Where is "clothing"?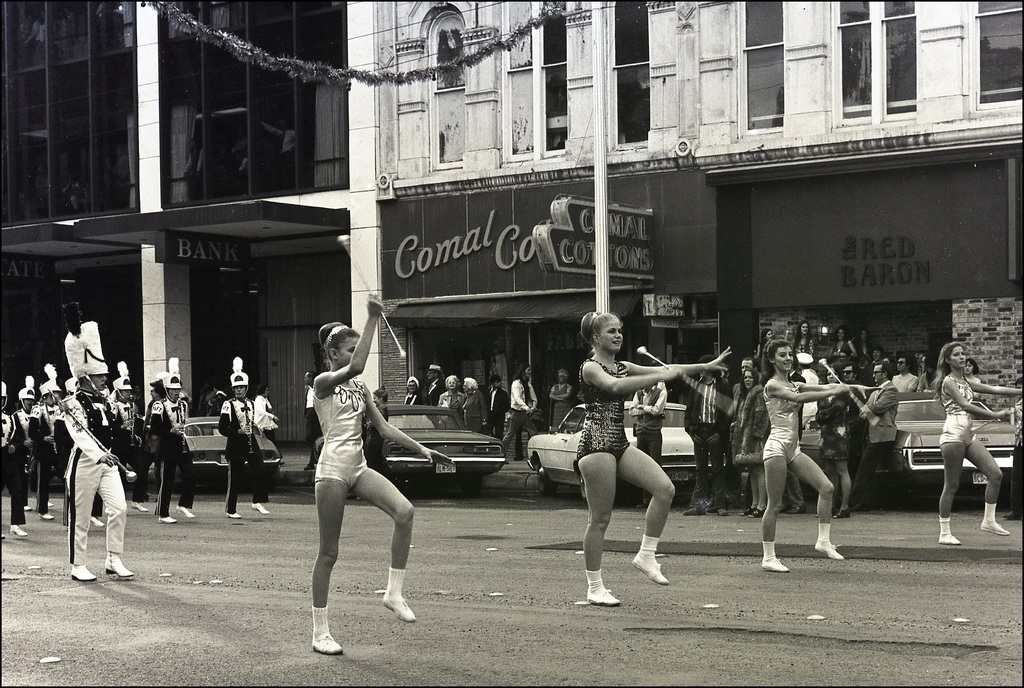
left=317, top=380, right=369, bottom=484.
